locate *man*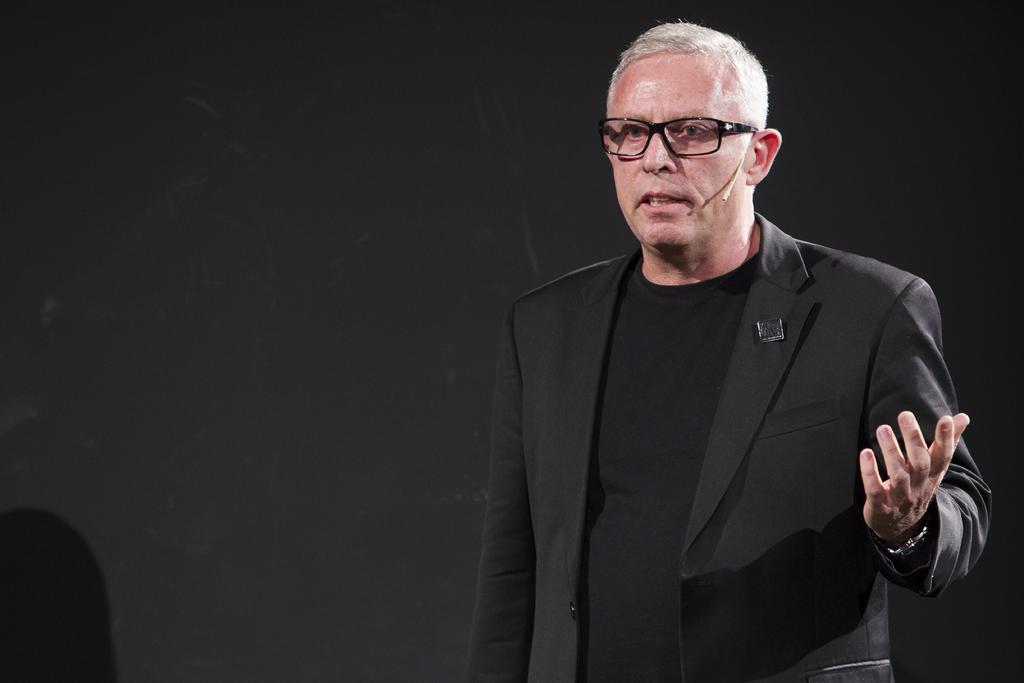
(451, 22, 976, 661)
